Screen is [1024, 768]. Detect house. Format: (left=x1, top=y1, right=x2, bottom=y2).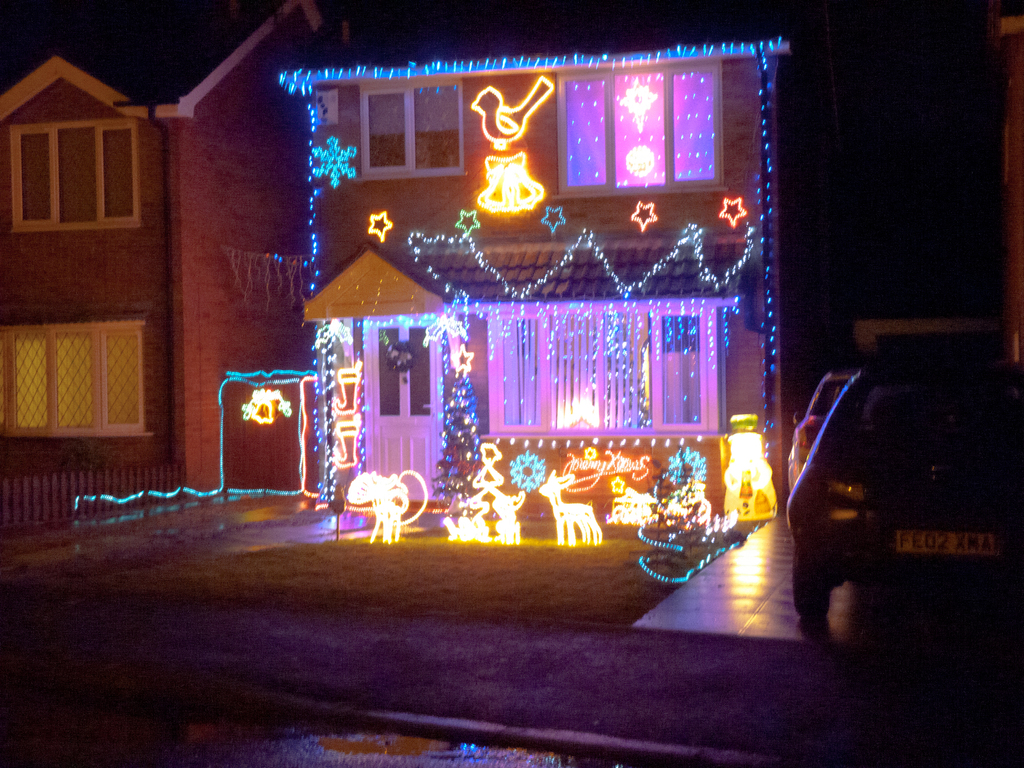
(left=0, top=0, right=238, bottom=553).
